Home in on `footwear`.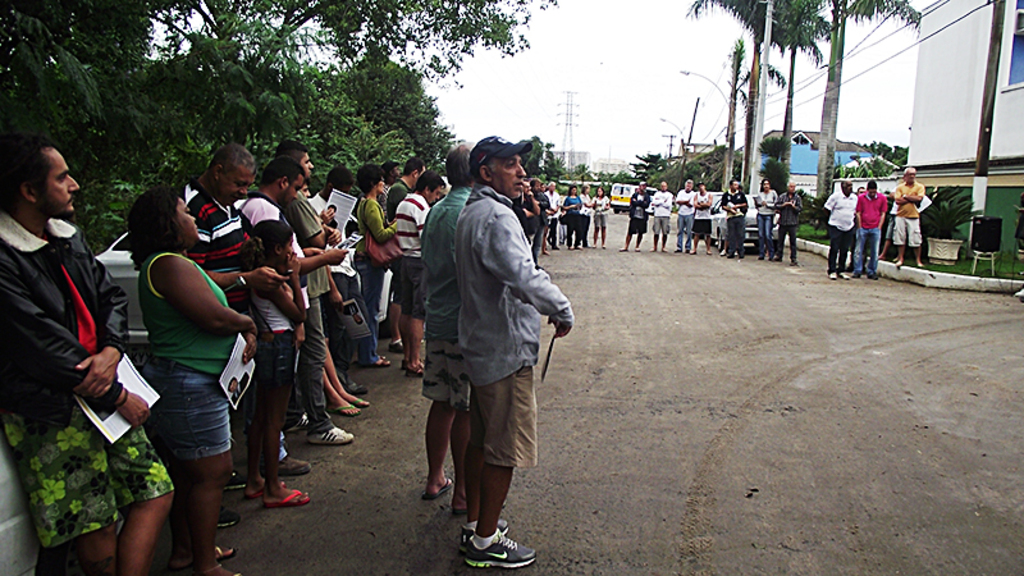
Homed in at (306,422,356,447).
